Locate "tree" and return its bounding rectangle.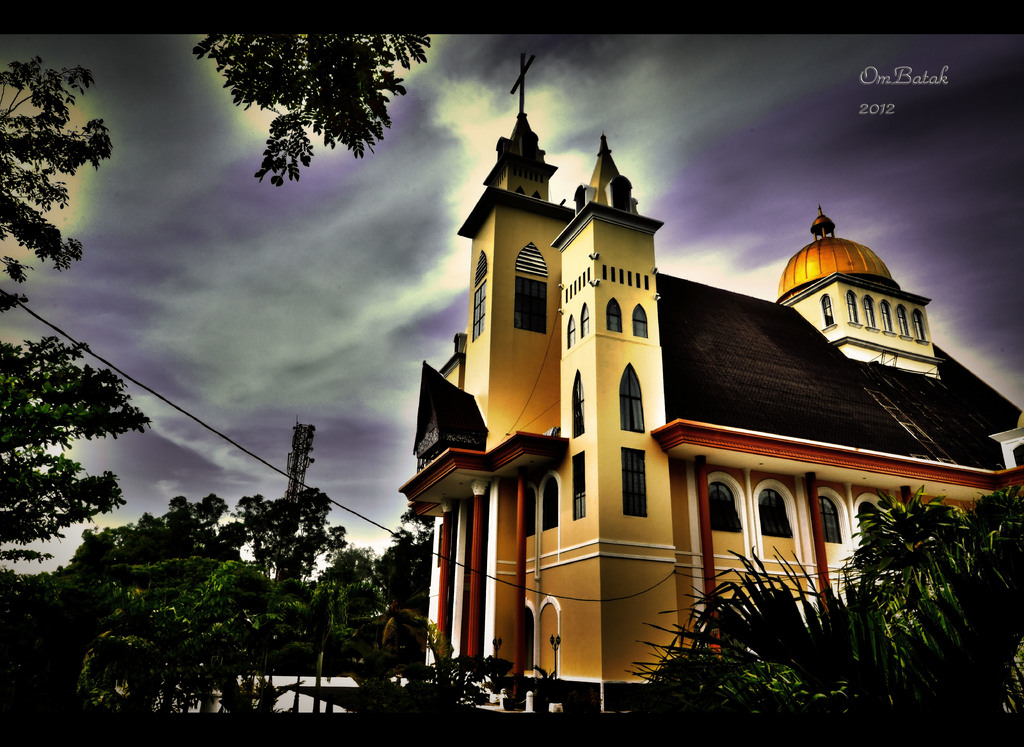
(x1=0, y1=61, x2=122, y2=318).
